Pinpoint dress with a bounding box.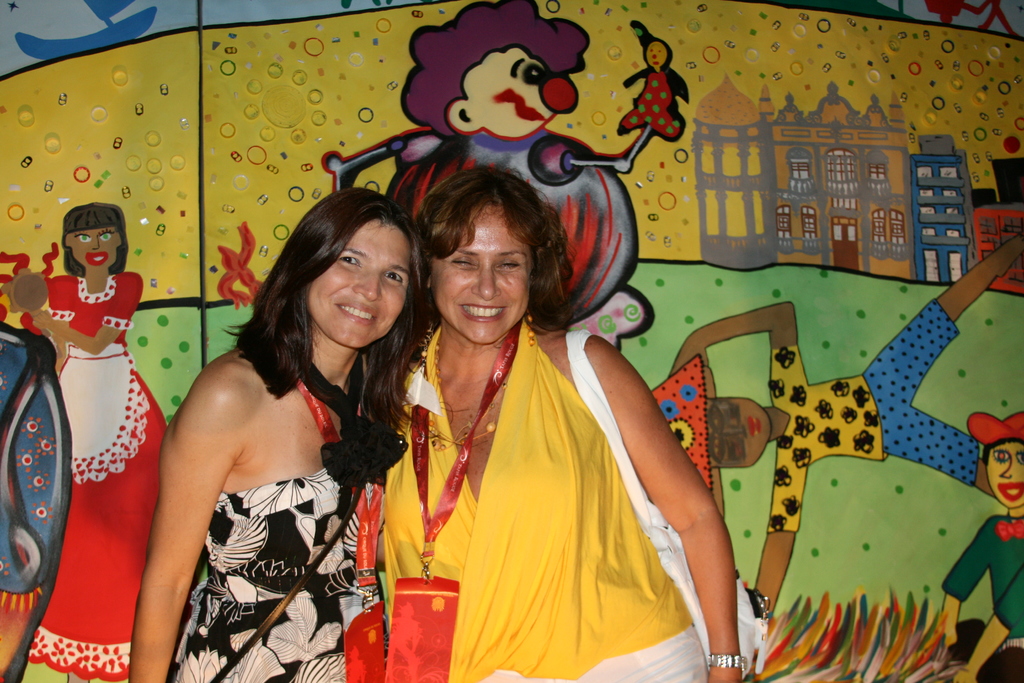
412/272/717/671.
